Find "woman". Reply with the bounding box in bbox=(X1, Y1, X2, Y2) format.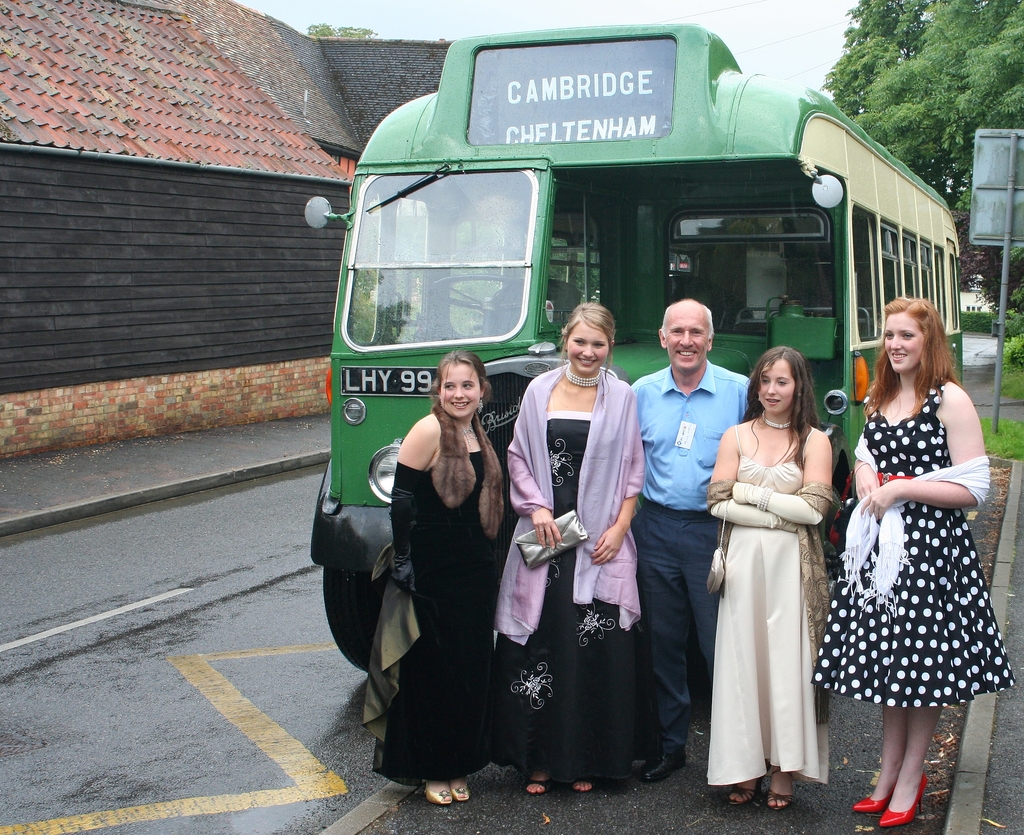
bbox=(833, 283, 993, 831).
